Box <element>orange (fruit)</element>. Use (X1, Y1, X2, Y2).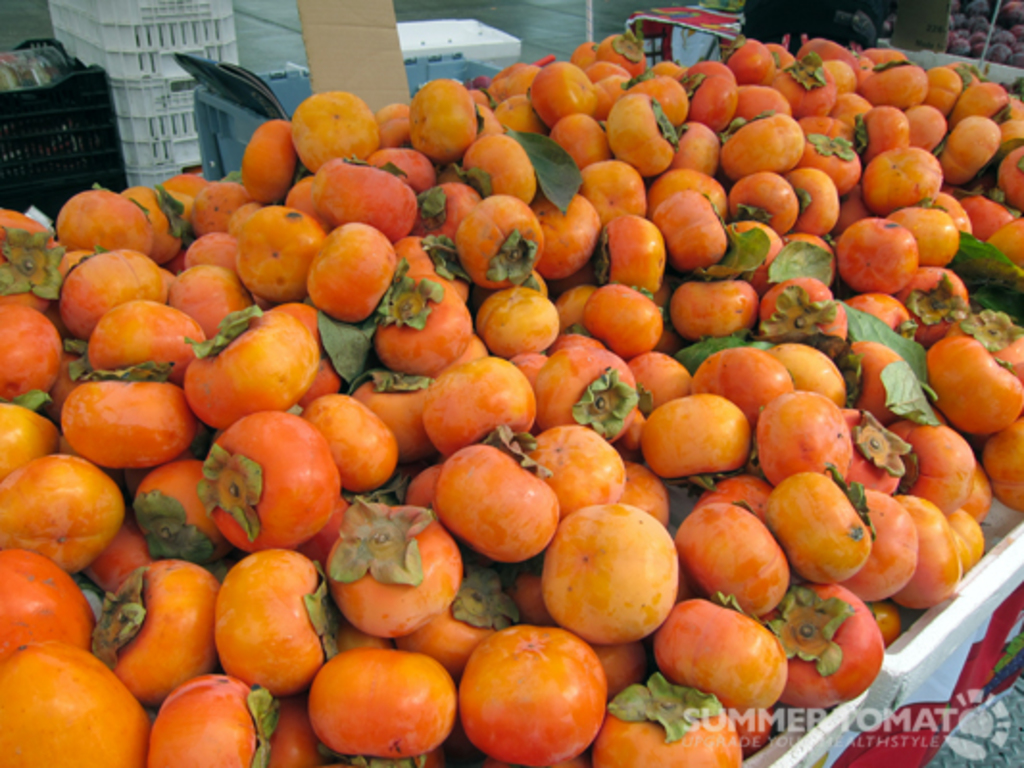
(861, 488, 913, 603).
